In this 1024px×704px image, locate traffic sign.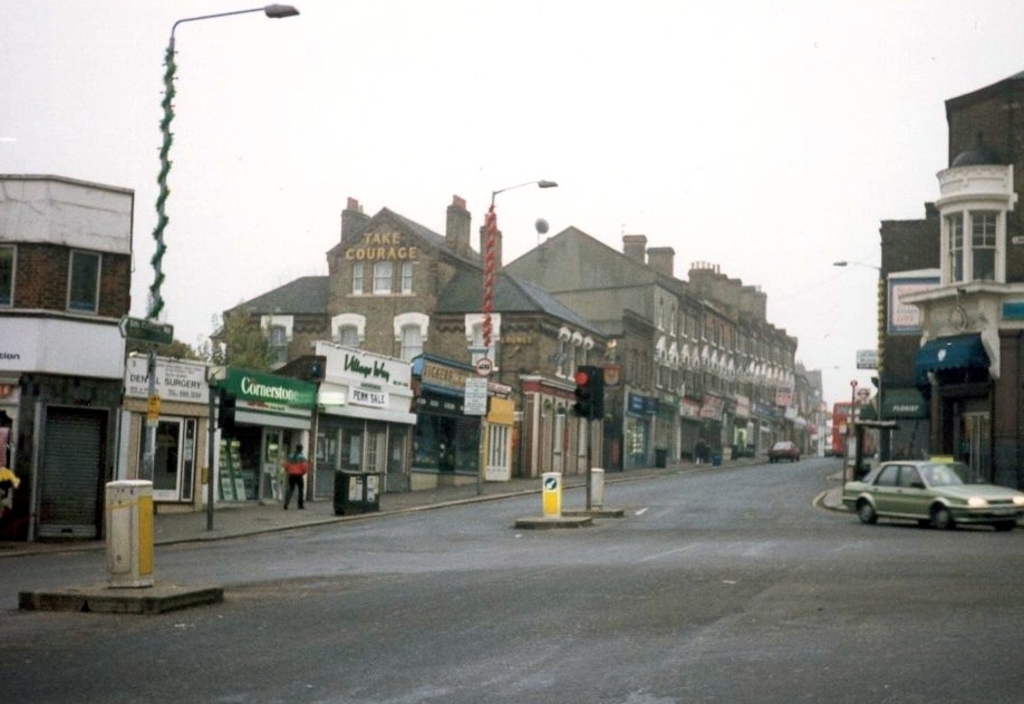
Bounding box: <box>474,357,494,376</box>.
